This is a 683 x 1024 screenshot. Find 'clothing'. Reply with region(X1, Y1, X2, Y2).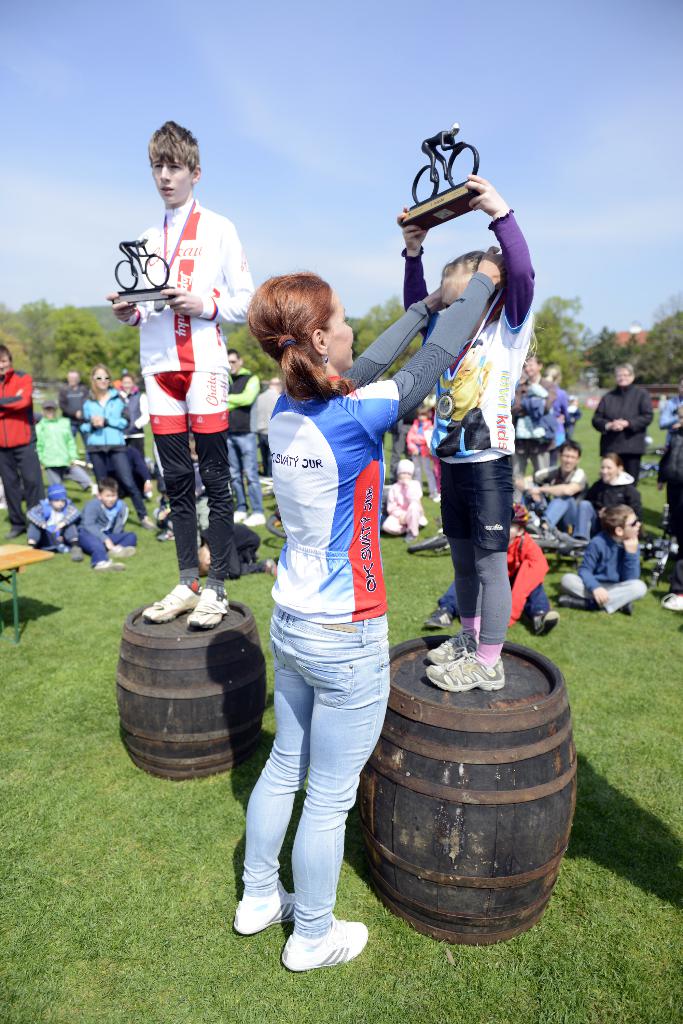
region(35, 415, 84, 499).
